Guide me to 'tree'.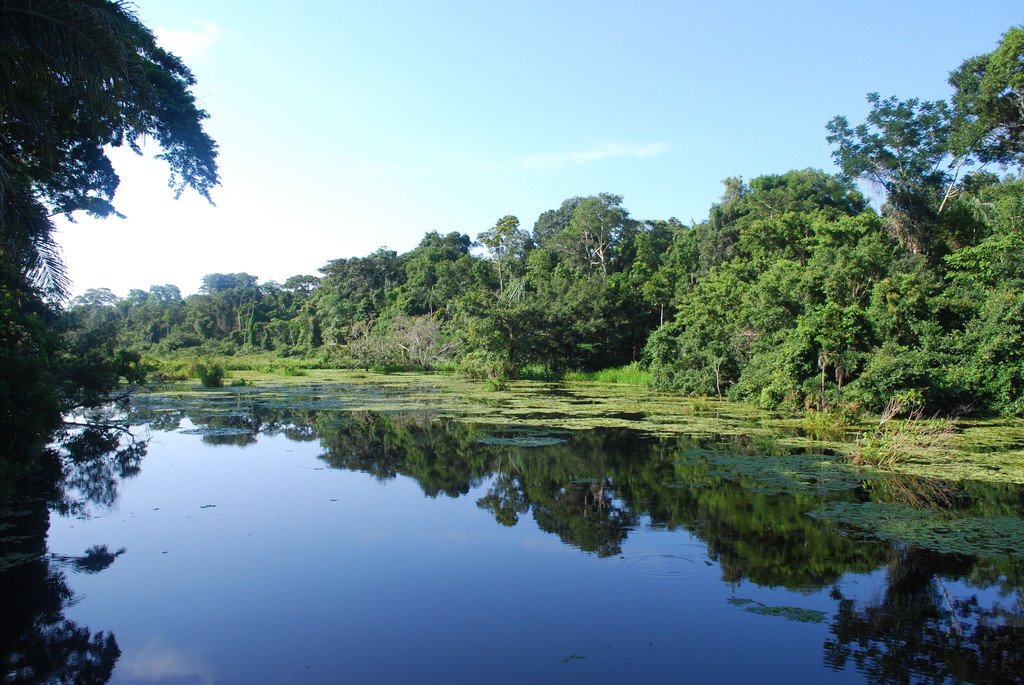
Guidance: <bbox>355, 253, 381, 345</bbox>.
